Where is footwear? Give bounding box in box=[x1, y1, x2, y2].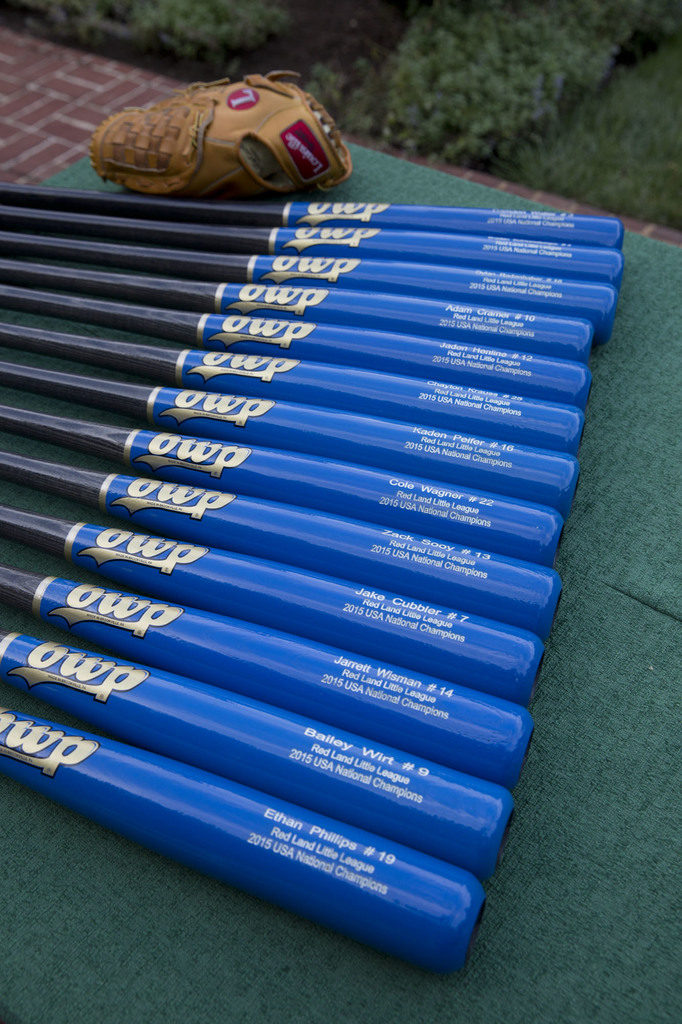
box=[88, 67, 367, 204].
